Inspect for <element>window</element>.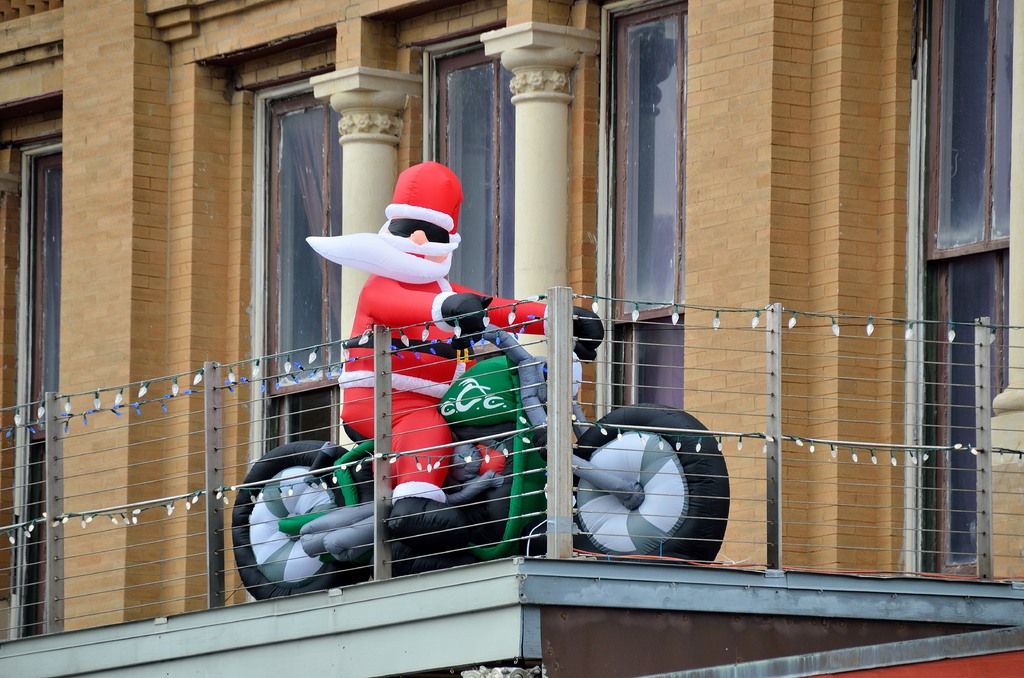
Inspection: 428 52 517 296.
